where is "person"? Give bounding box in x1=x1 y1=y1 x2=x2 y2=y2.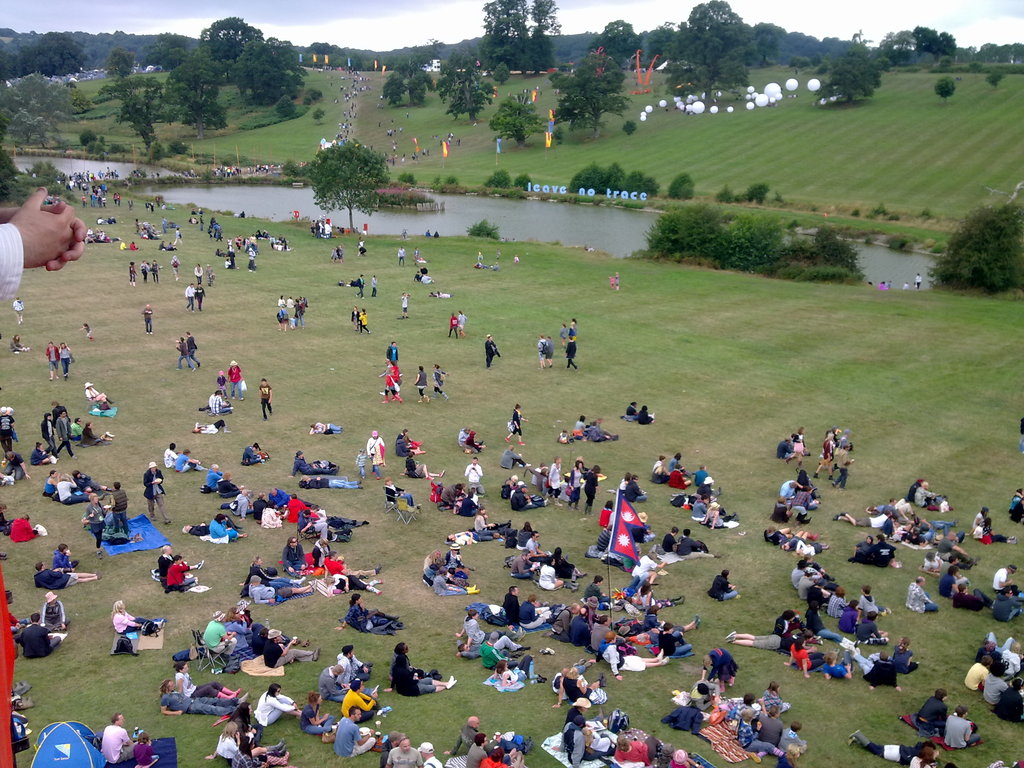
x1=279 y1=239 x2=284 y2=249.
